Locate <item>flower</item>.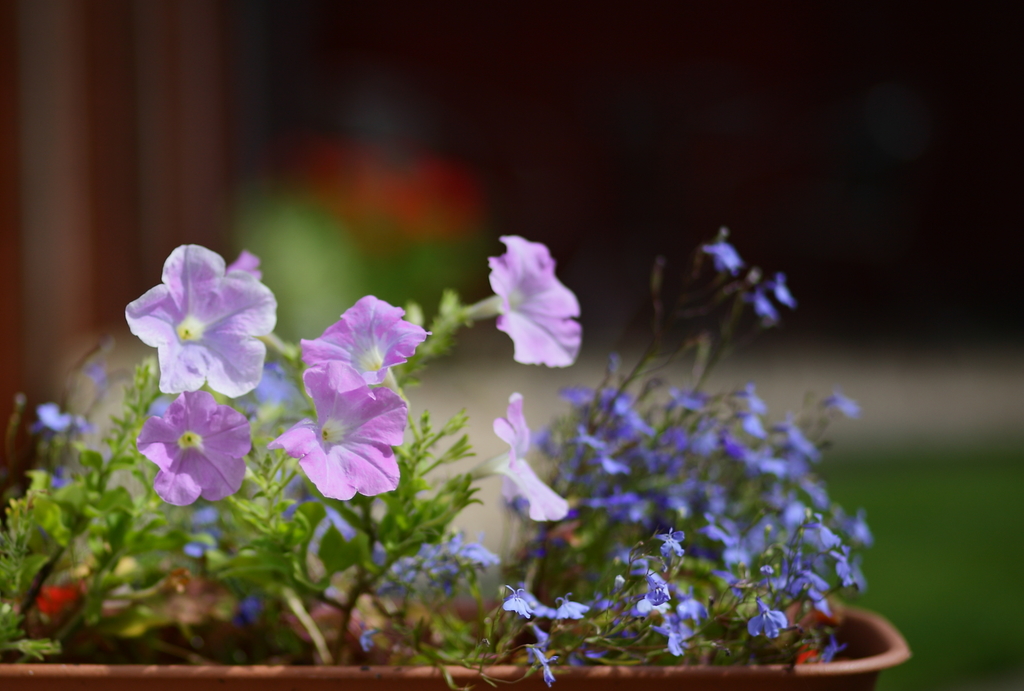
Bounding box: bbox=(485, 233, 581, 370).
